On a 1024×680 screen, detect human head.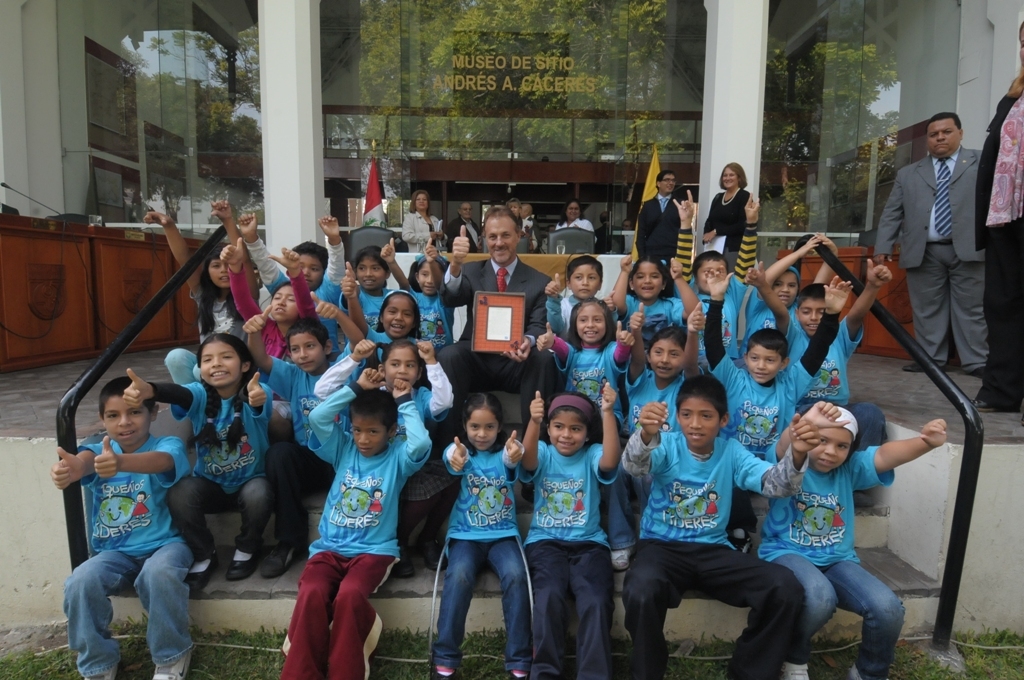
left=571, top=295, right=614, bottom=341.
